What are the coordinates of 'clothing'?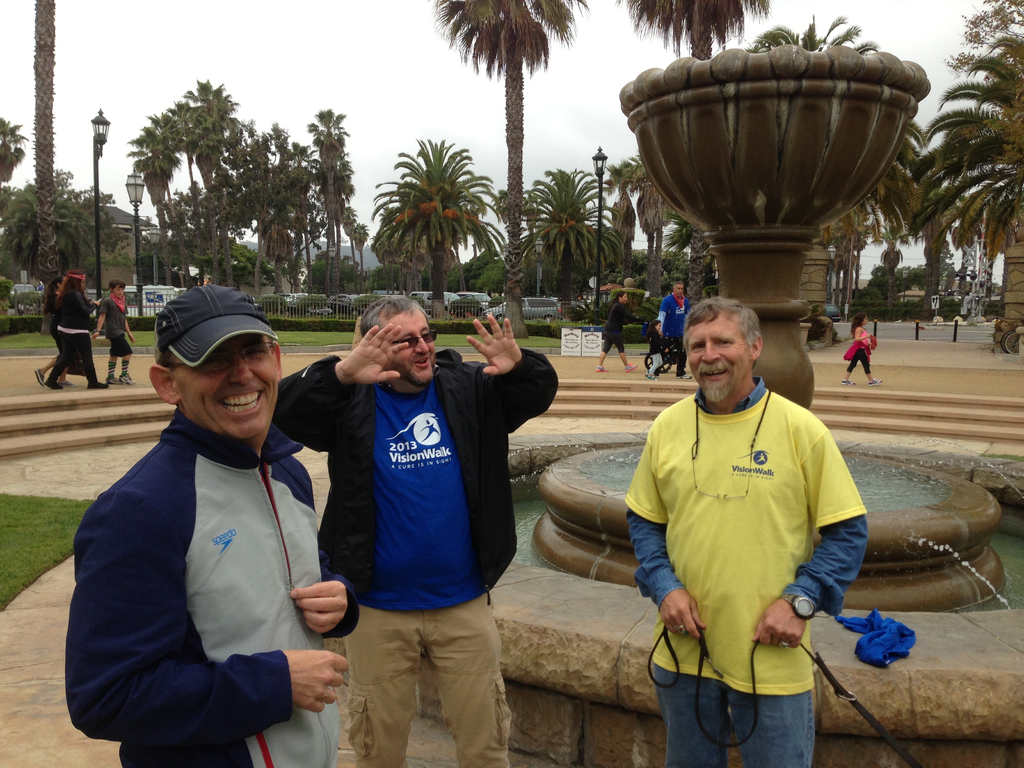
bbox=(626, 353, 864, 716).
